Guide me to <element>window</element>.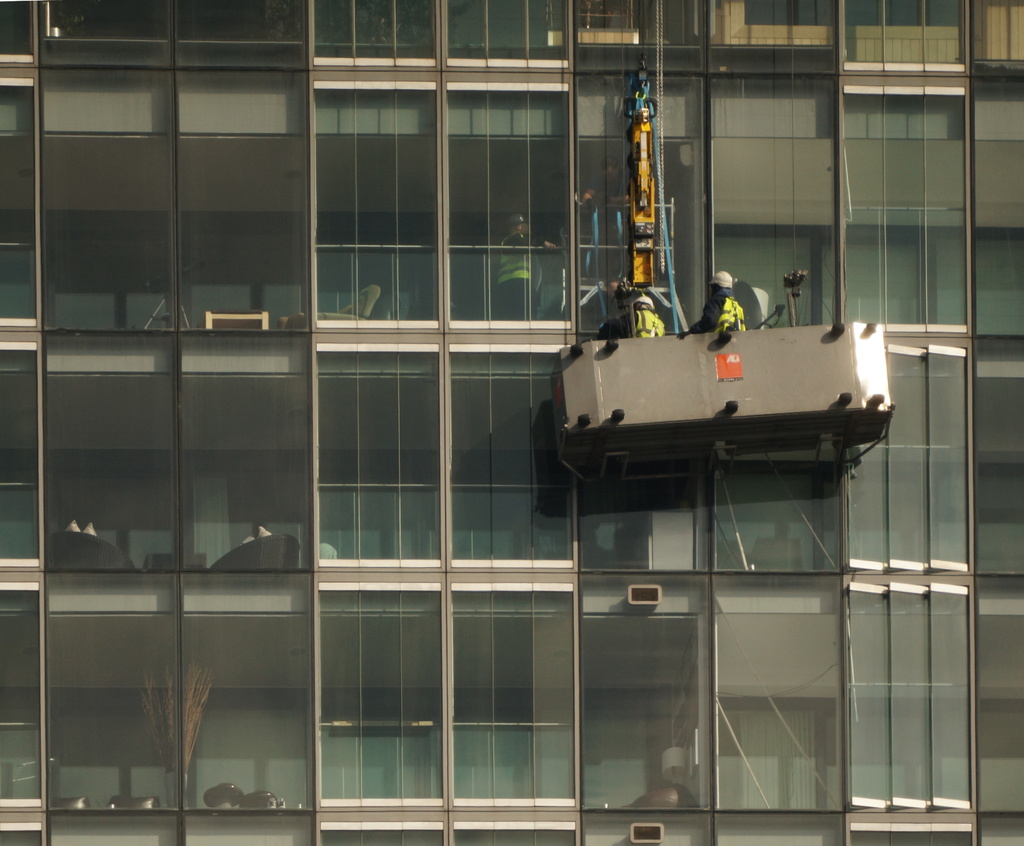
Guidance: (983, 808, 1023, 845).
